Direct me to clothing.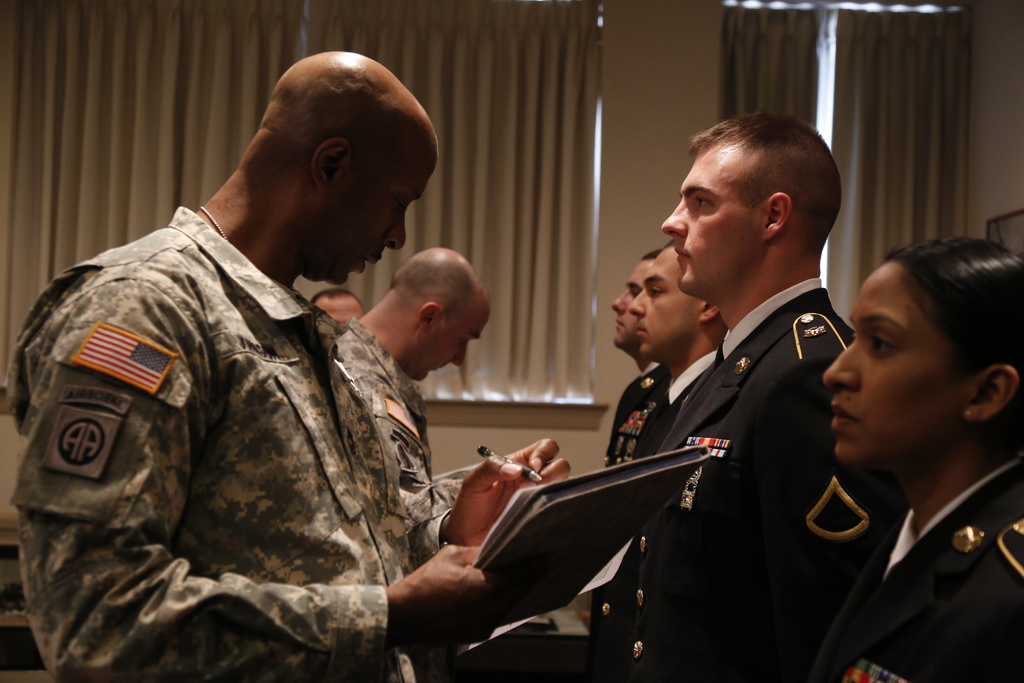
Direction: 1/201/450/682.
